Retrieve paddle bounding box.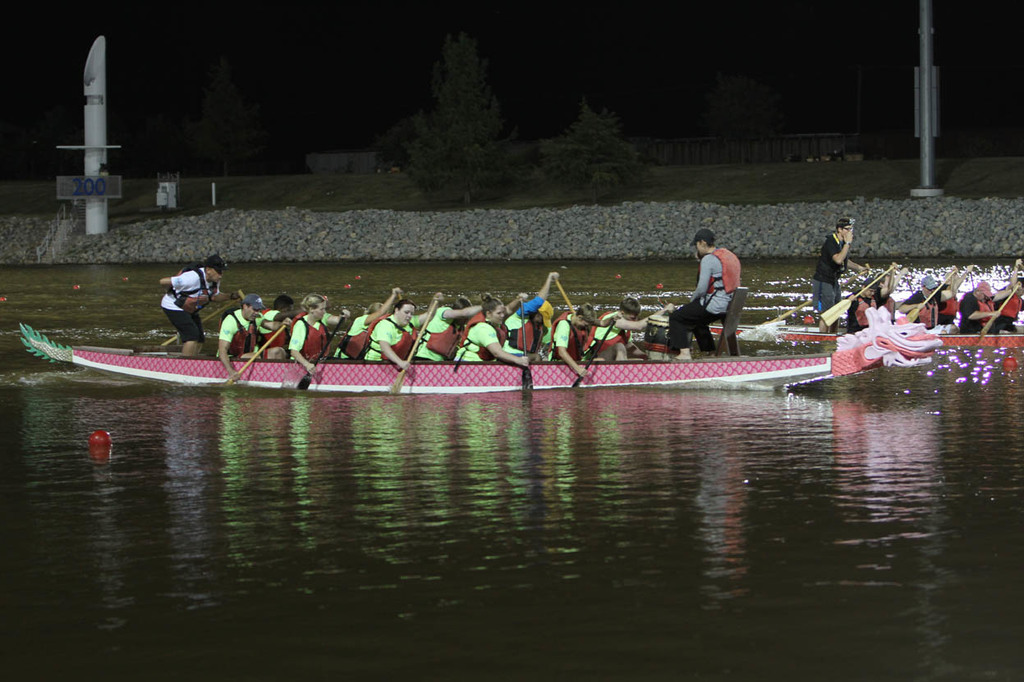
Bounding box: [980,284,1019,346].
